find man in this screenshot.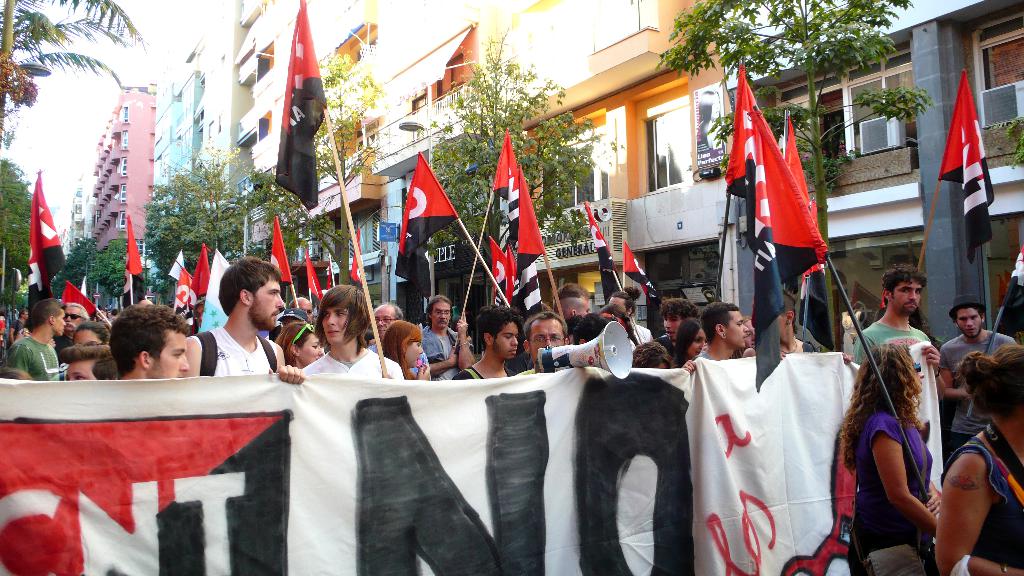
The bounding box for man is <bbox>455, 308, 527, 380</bbox>.
